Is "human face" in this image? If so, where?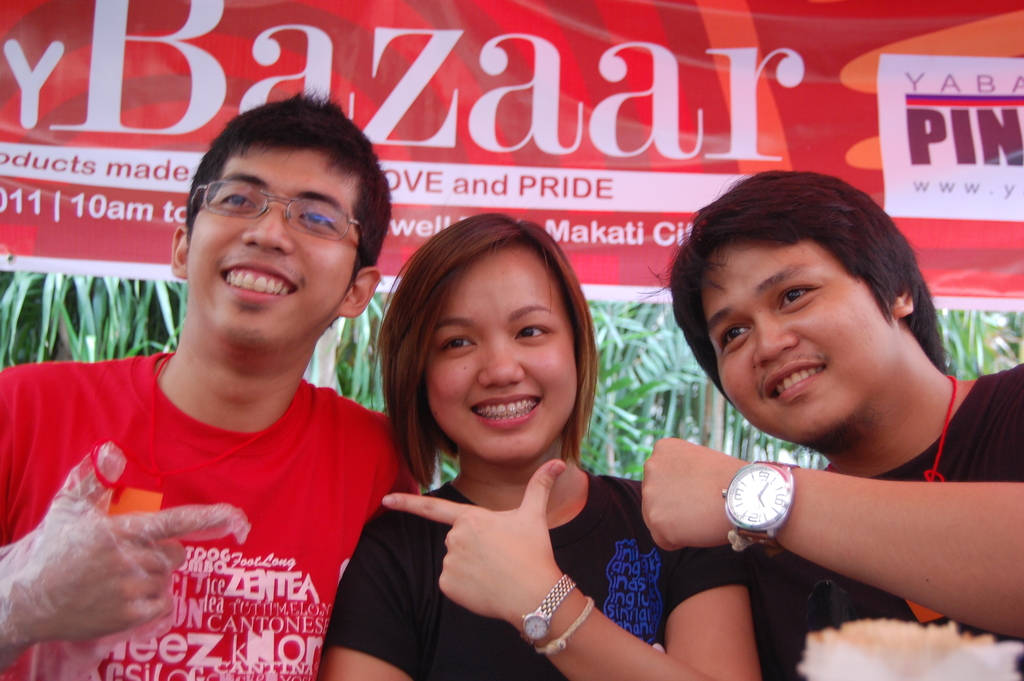
Yes, at bbox=(695, 226, 900, 448).
